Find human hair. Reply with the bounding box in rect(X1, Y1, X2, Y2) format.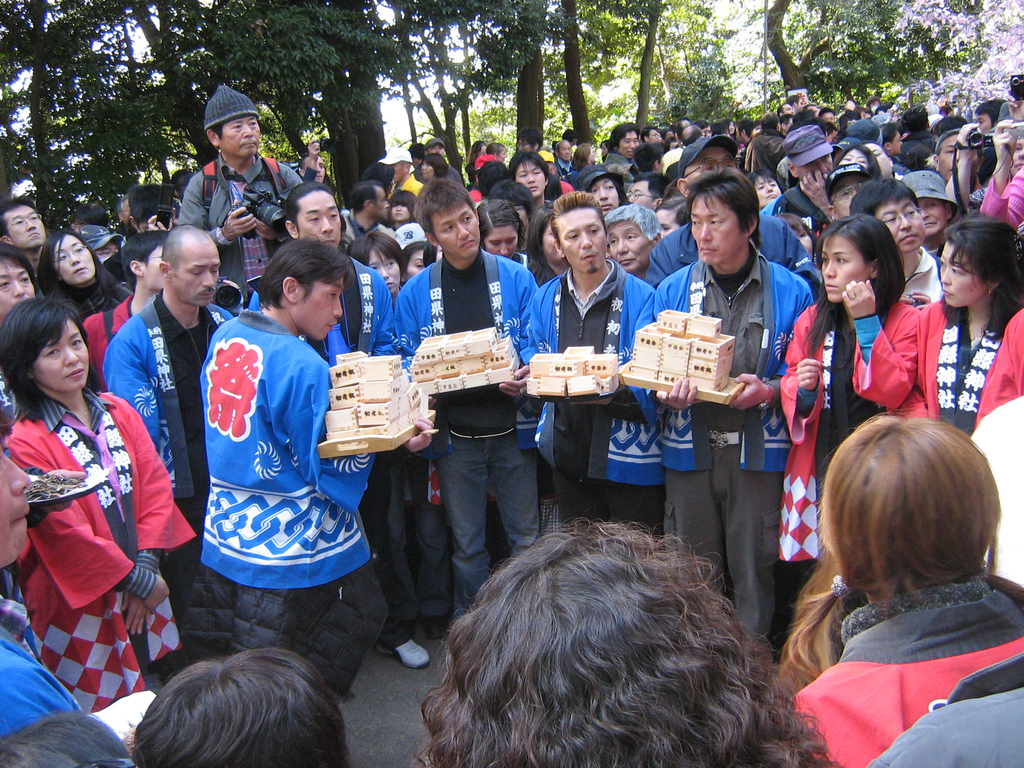
rect(37, 227, 118, 303).
